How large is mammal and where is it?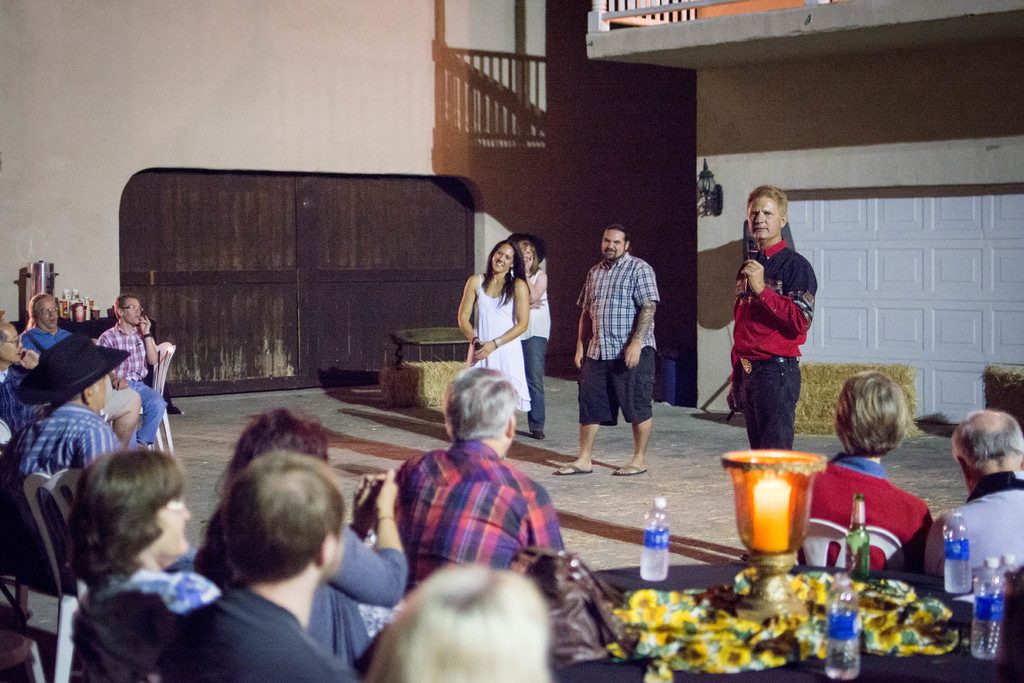
Bounding box: (x1=57, y1=443, x2=223, y2=682).
